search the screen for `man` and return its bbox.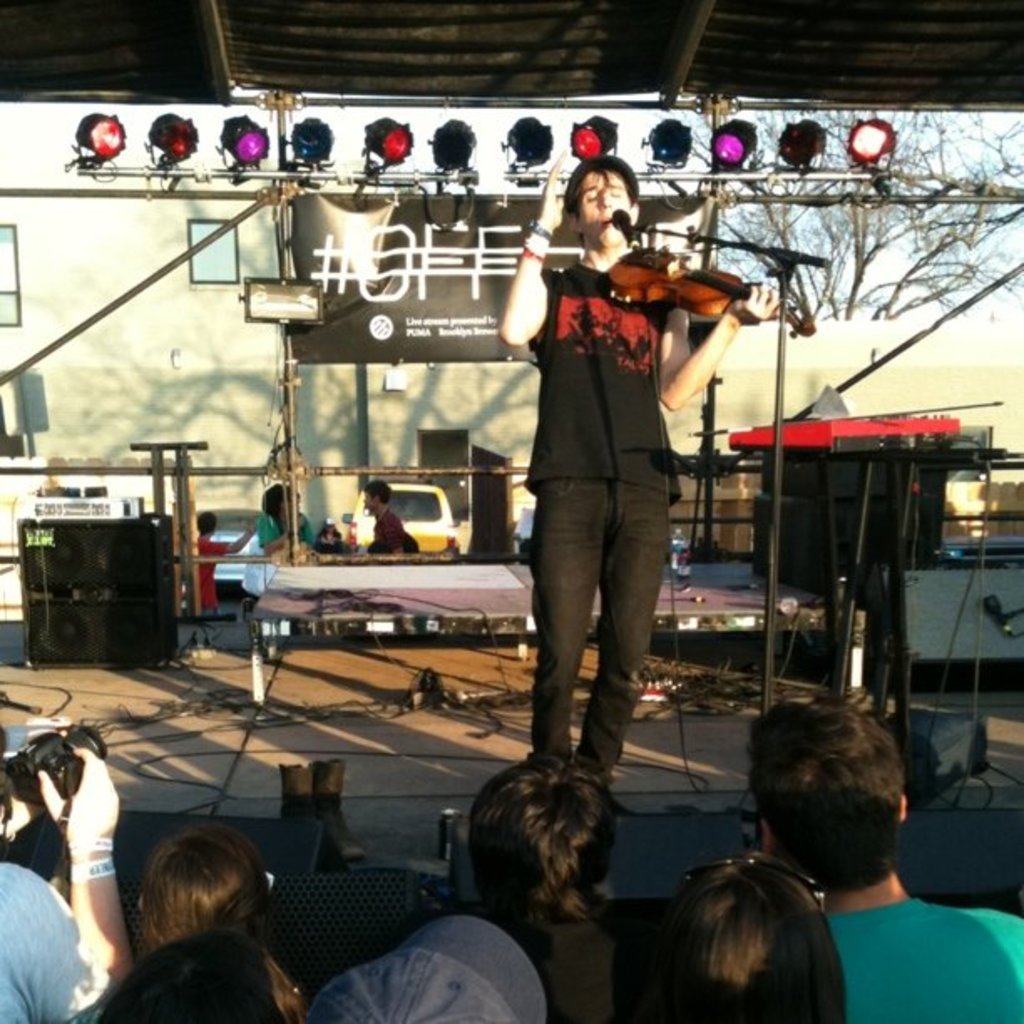
Found: crop(457, 745, 709, 1022).
